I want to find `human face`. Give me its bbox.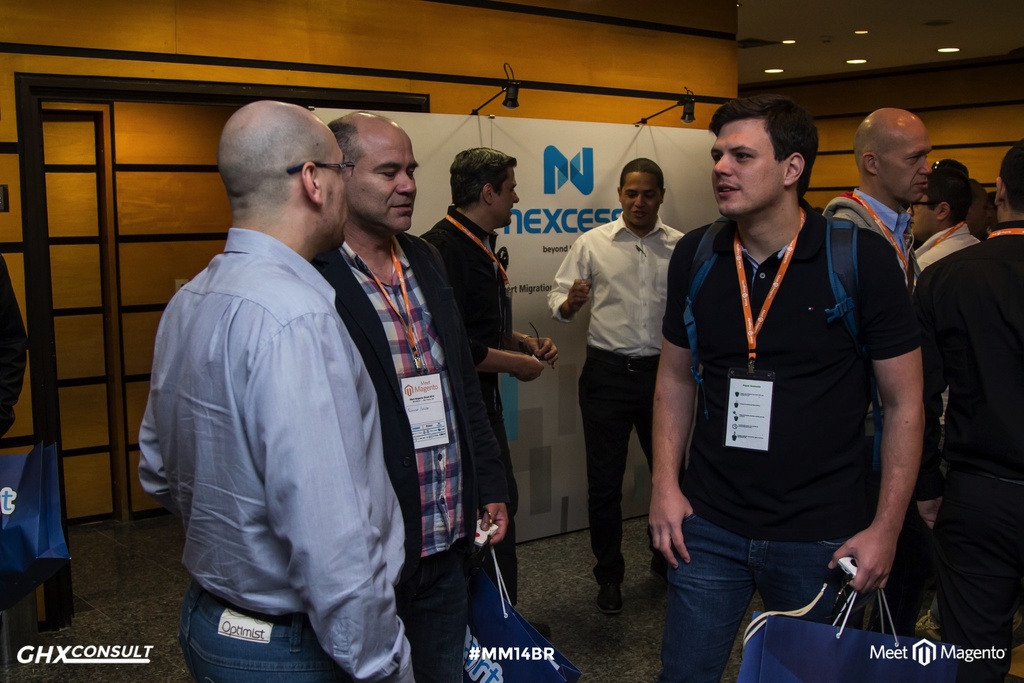
888:120:932:202.
